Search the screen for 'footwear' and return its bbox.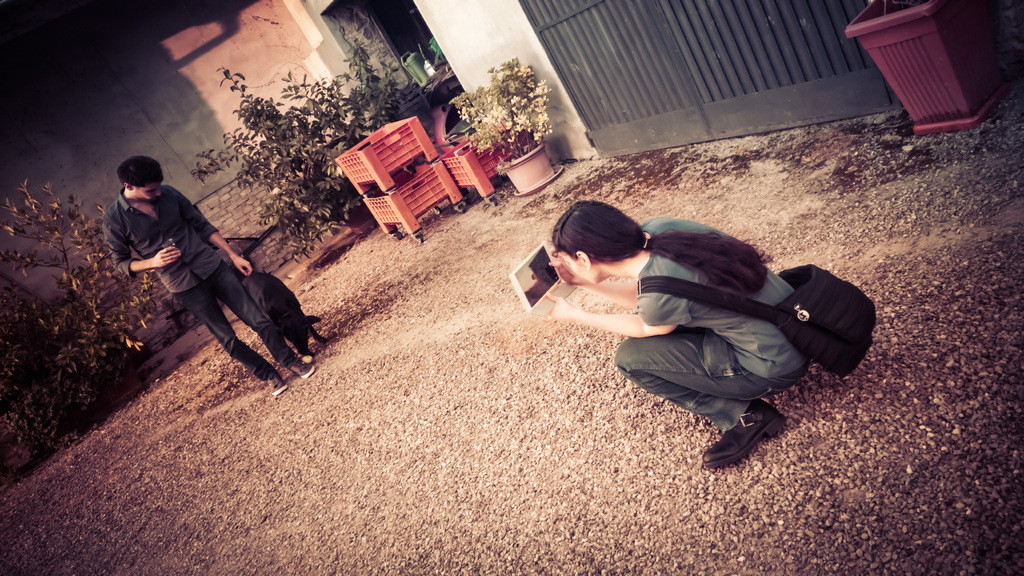
Found: (left=288, top=352, right=318, bottom=380).
